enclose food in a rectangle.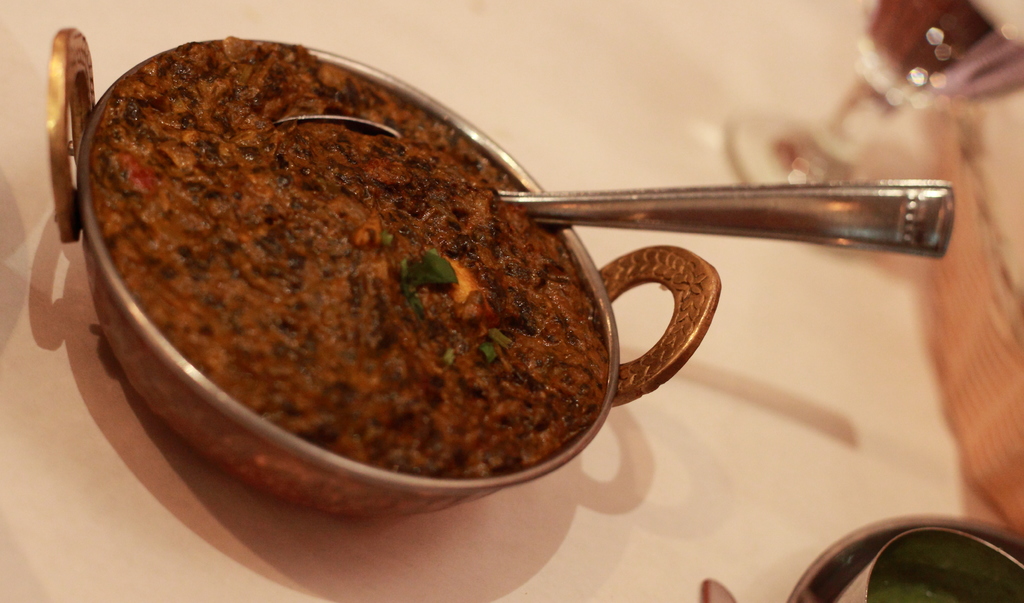
<region>102, 83, 583, 476</region>.
